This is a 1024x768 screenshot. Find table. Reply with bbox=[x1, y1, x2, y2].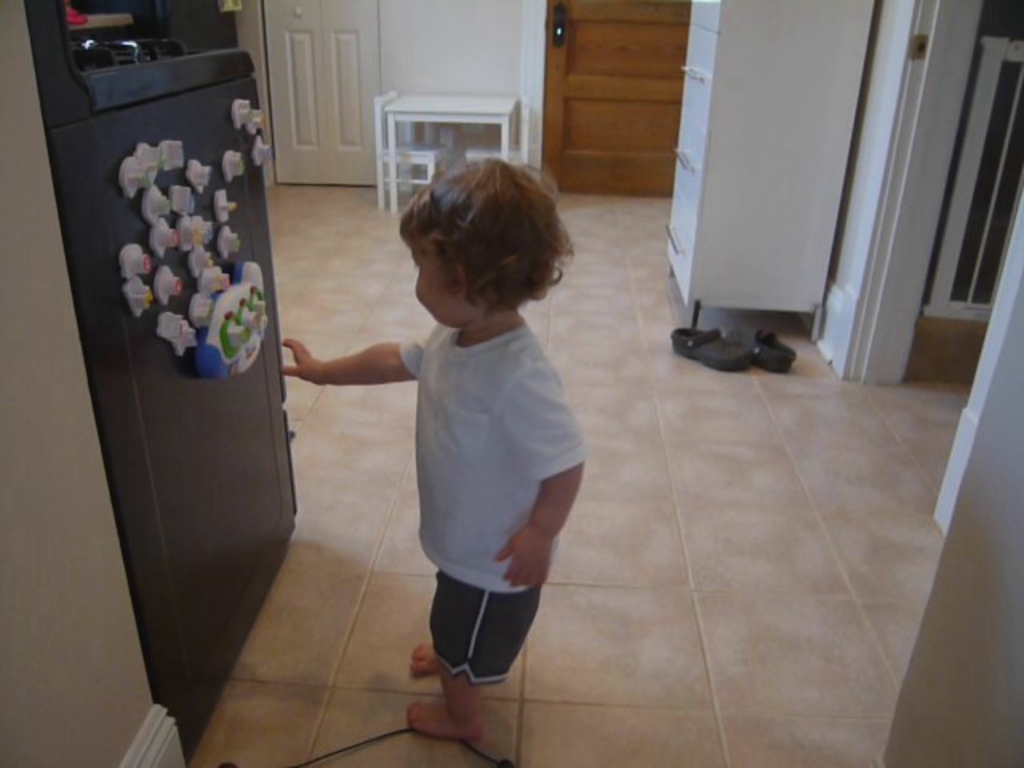
bbox=[373, 93, 518, 206].
